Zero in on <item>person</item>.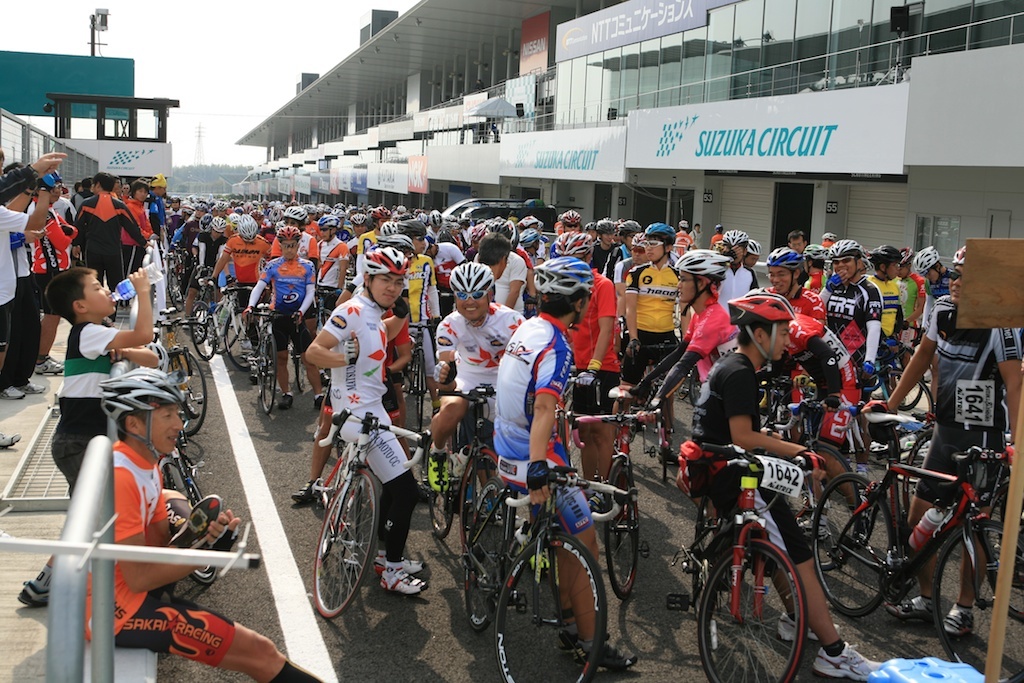
Zeroed in: bbox=(814, 236, 876, 406).
